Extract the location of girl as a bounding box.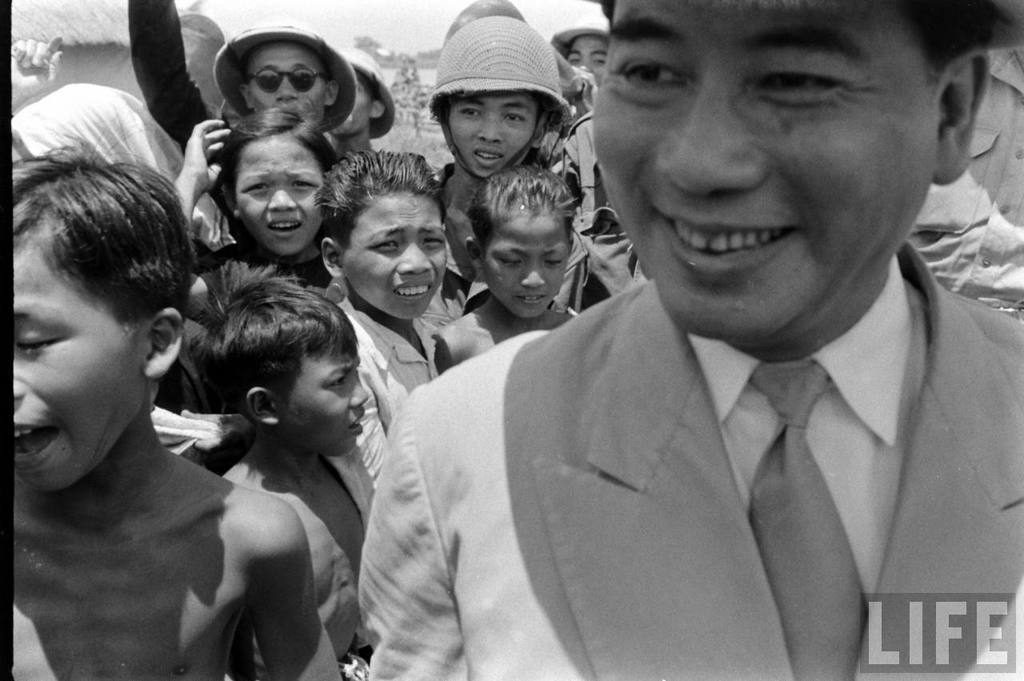
432/166/582/381.
